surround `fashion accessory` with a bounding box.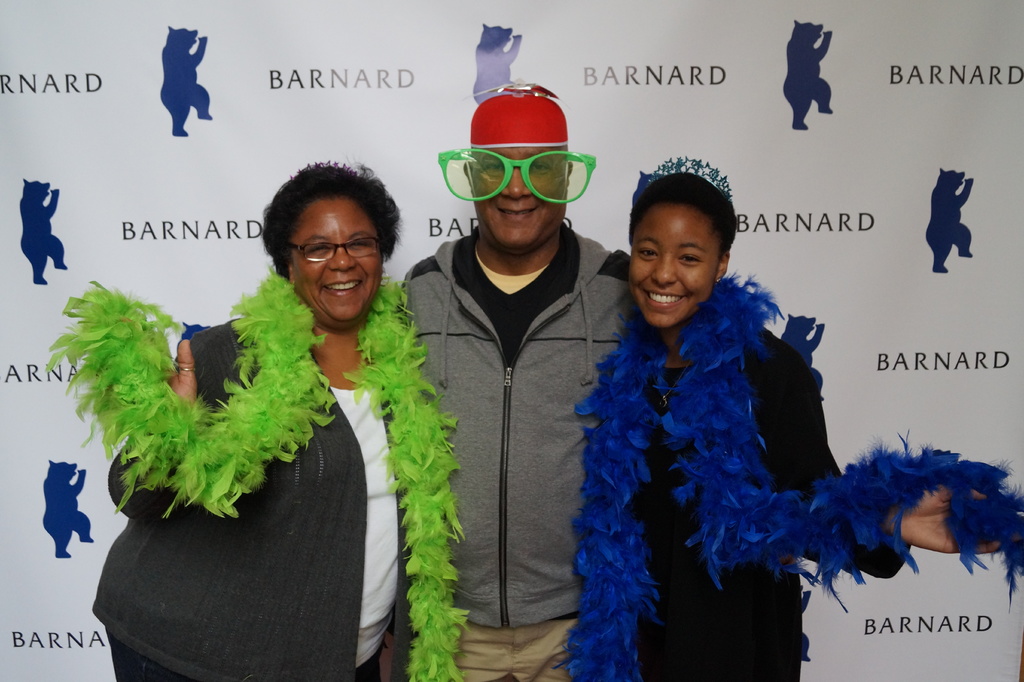
[x1=551, y1=268, x2=1023, y2=681].
